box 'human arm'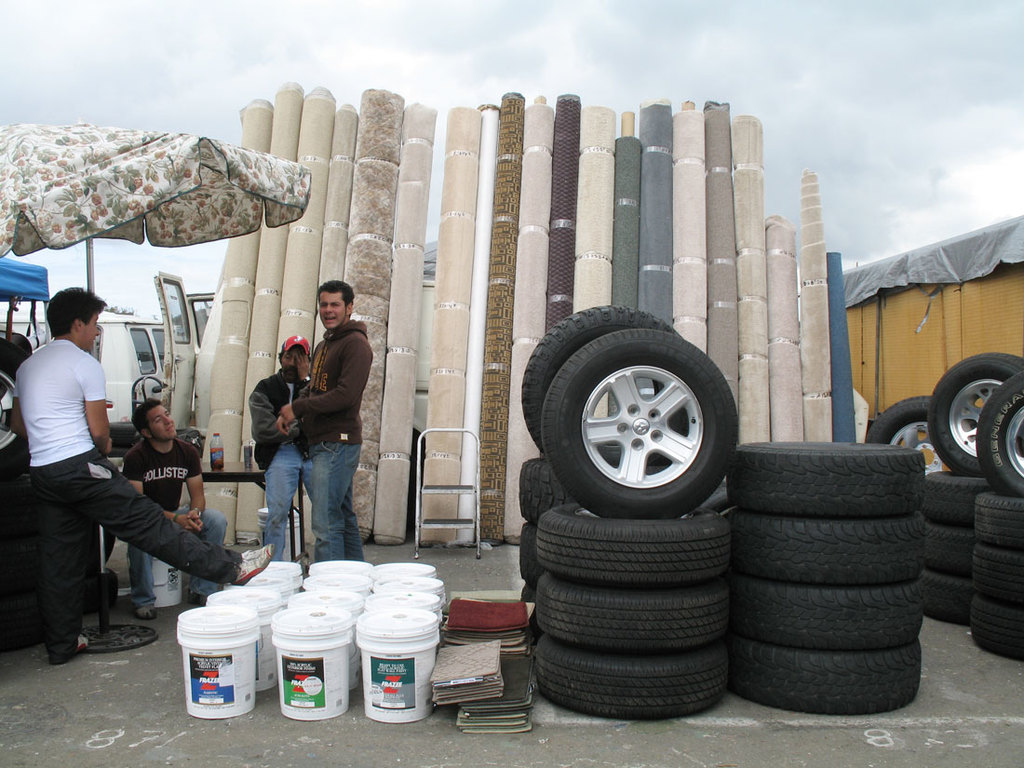
<bbox>183, 446, 205, 531</bbox>
